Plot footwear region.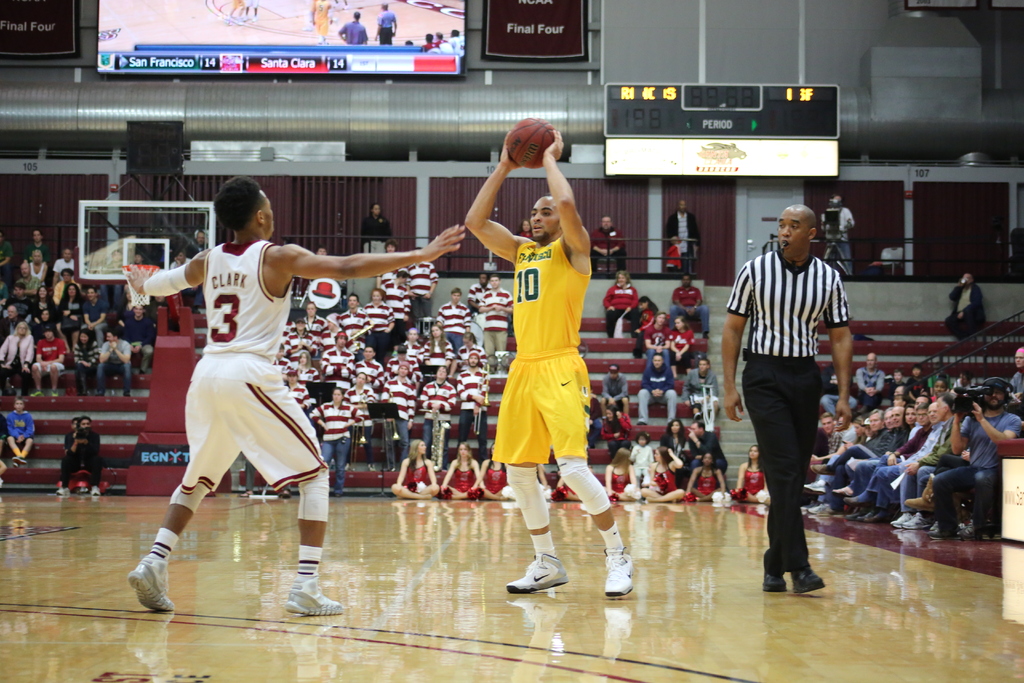
Plotted at (764, 564, 785, 593).
